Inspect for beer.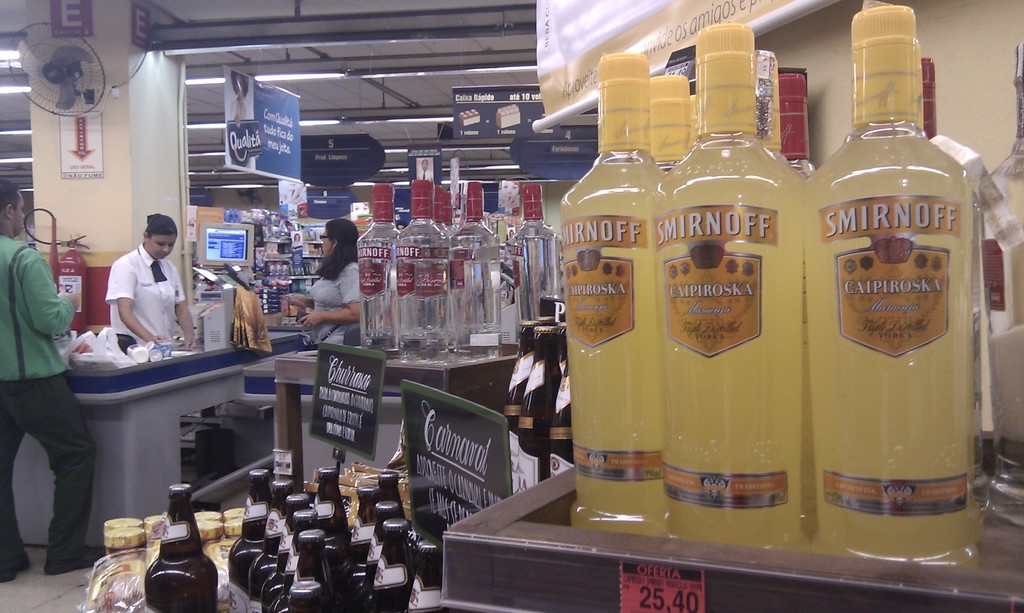
Inspection: (507,171,564,331).
